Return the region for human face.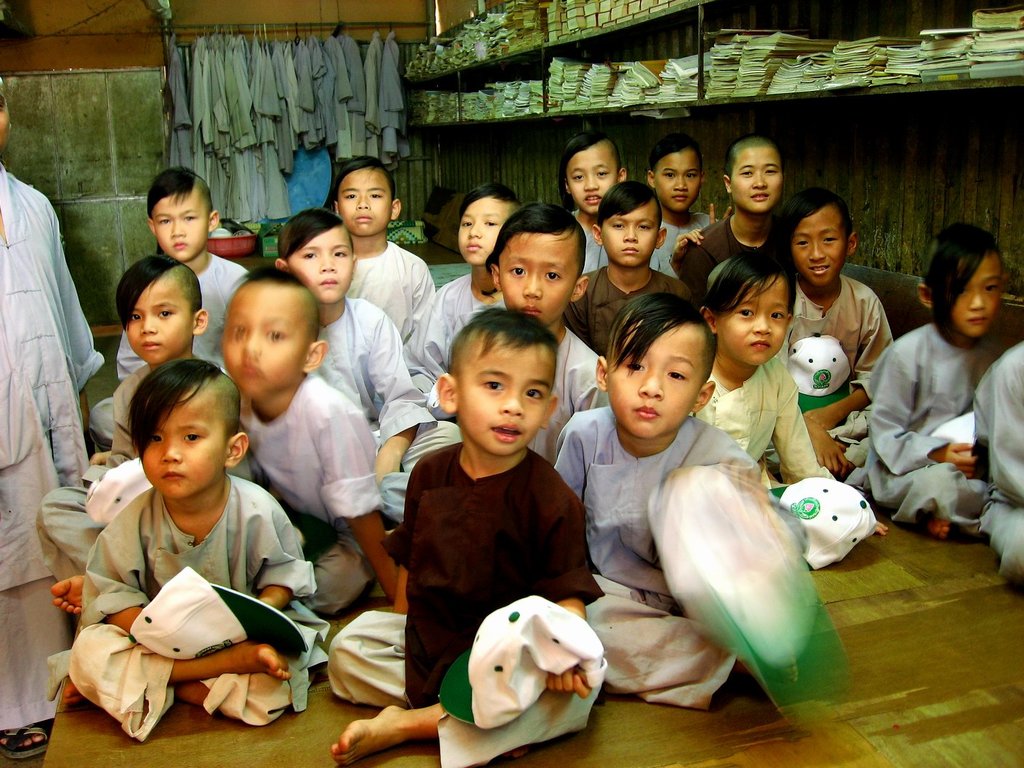
crop(950, 256, 1003, 340).
